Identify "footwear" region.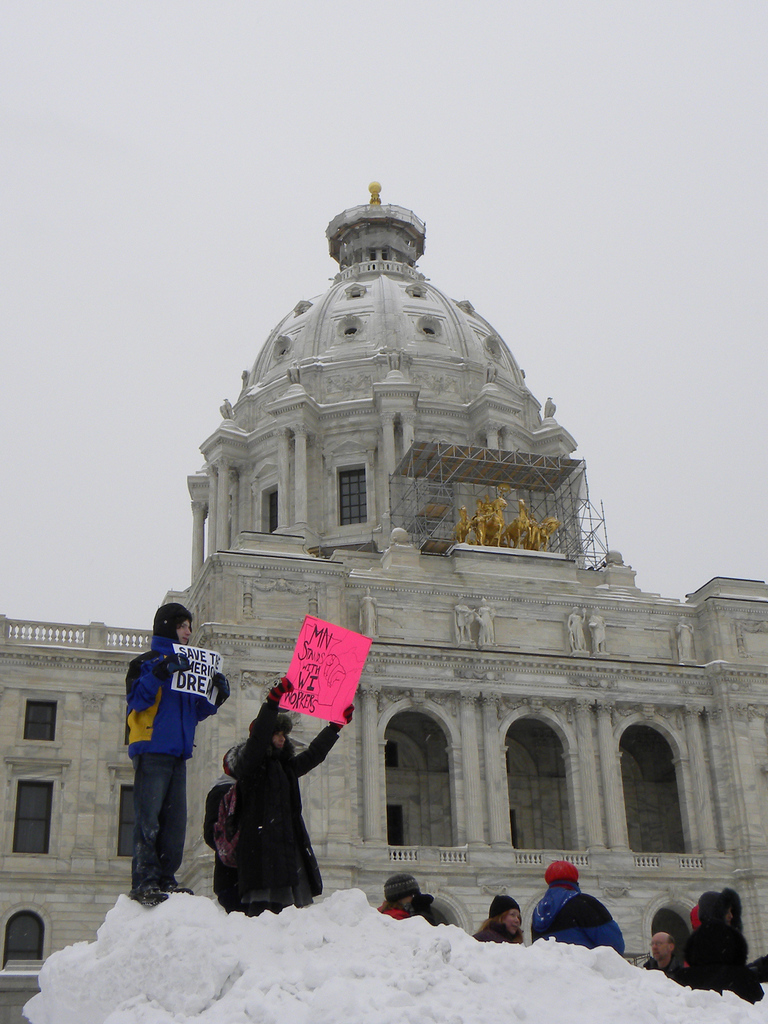
Region: select_region(170, 875, 196, 895).
